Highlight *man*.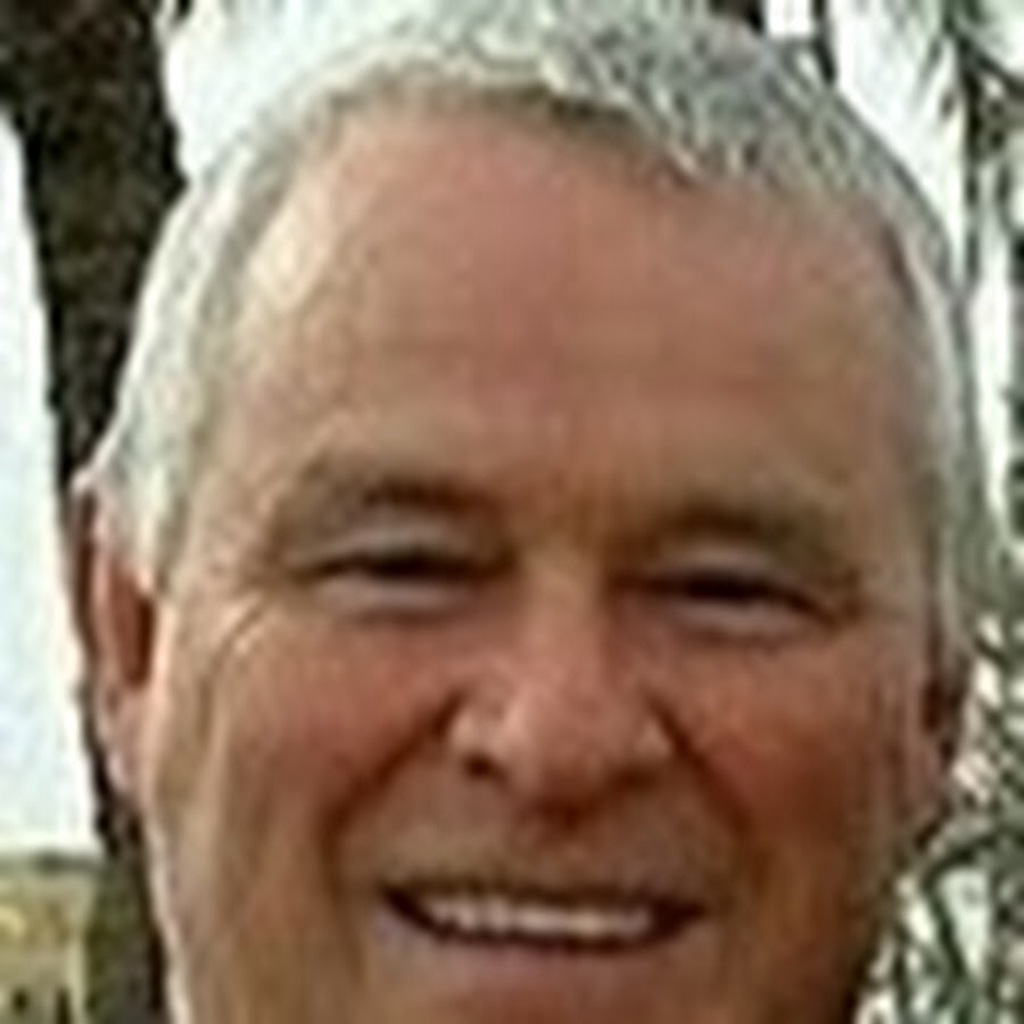
Highlighted region: 55:0:1013:1022.
